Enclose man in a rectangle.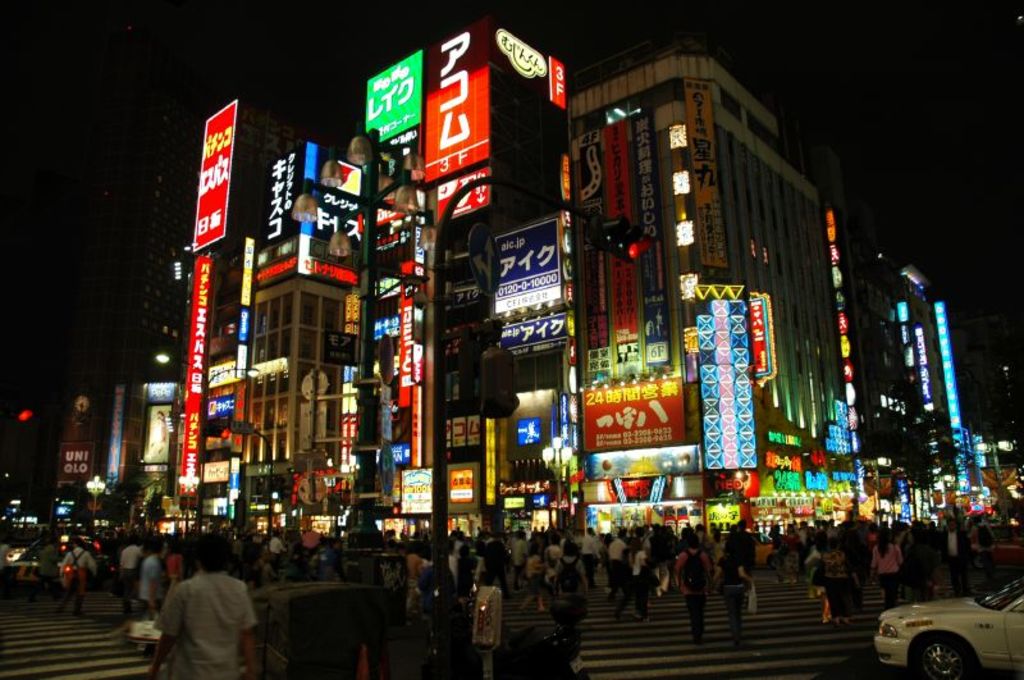
locate(147, 530, 261, 679).
